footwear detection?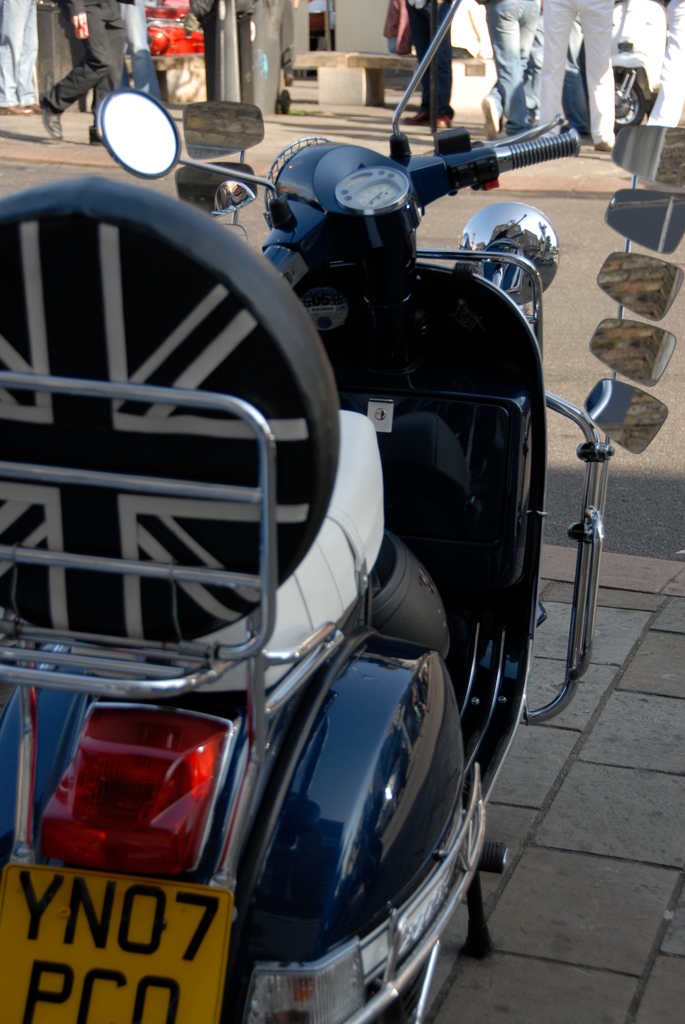
400,108,434,127
